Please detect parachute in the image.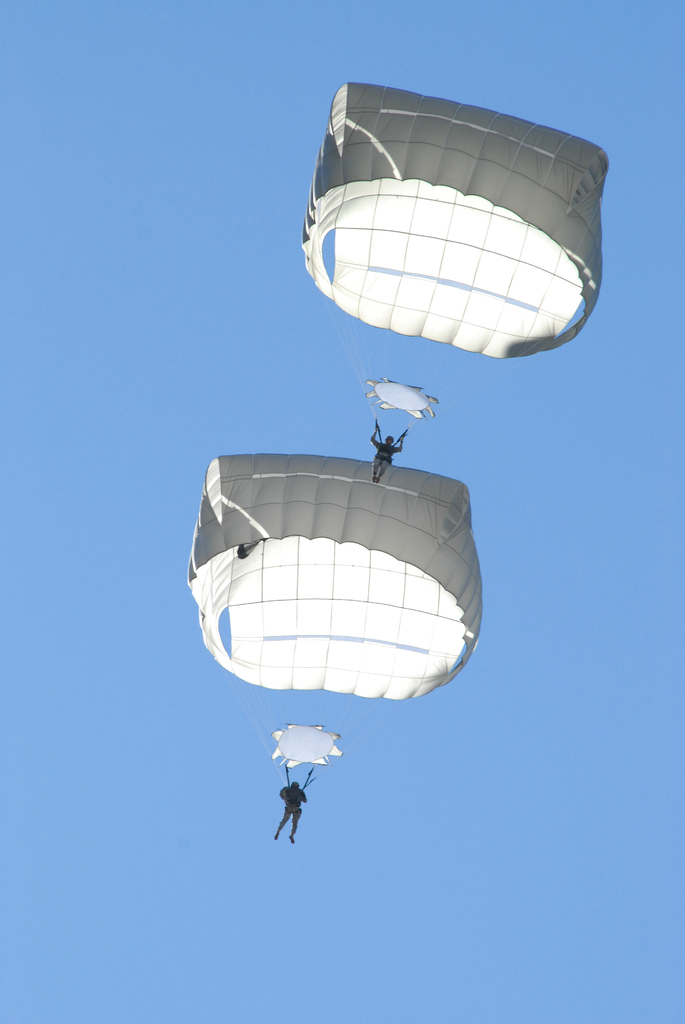
BBox(197, 458, 473, 611).
